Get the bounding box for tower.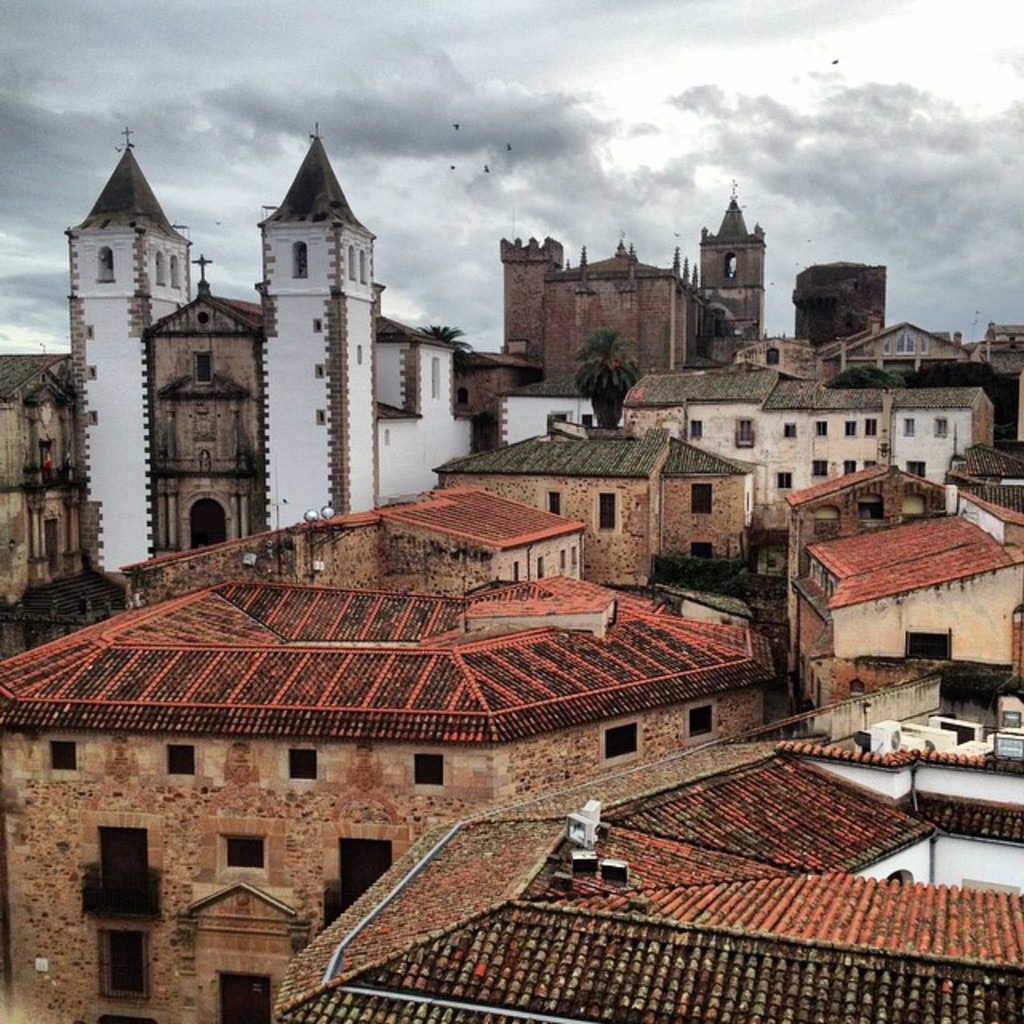
region(54, 94, 357, 571).
